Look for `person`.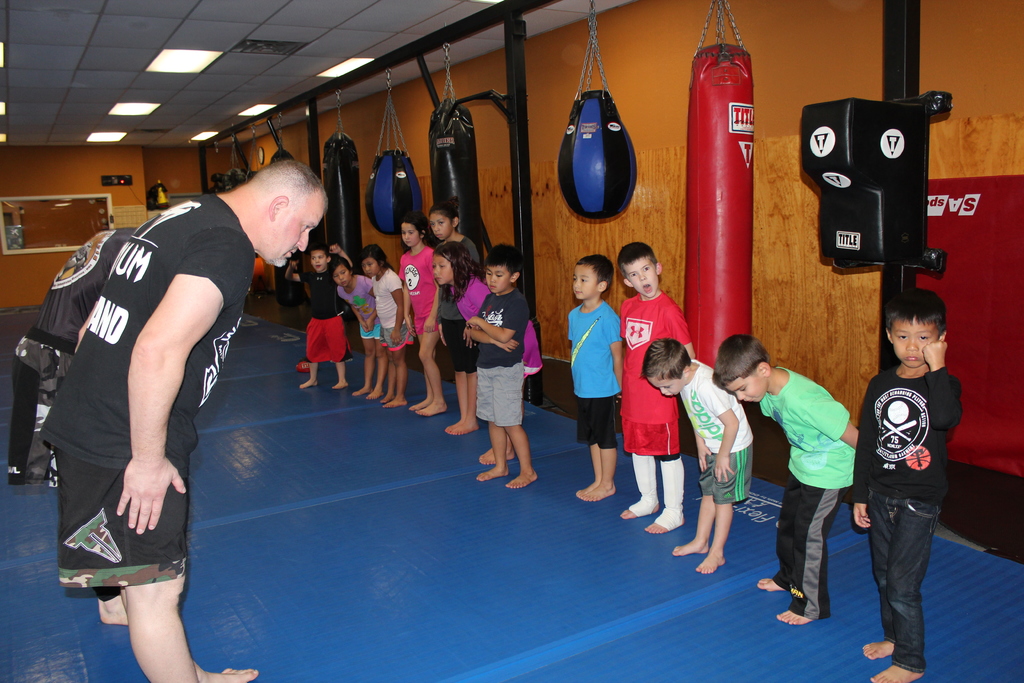
Found: locate(399, 220, 467, 411).
